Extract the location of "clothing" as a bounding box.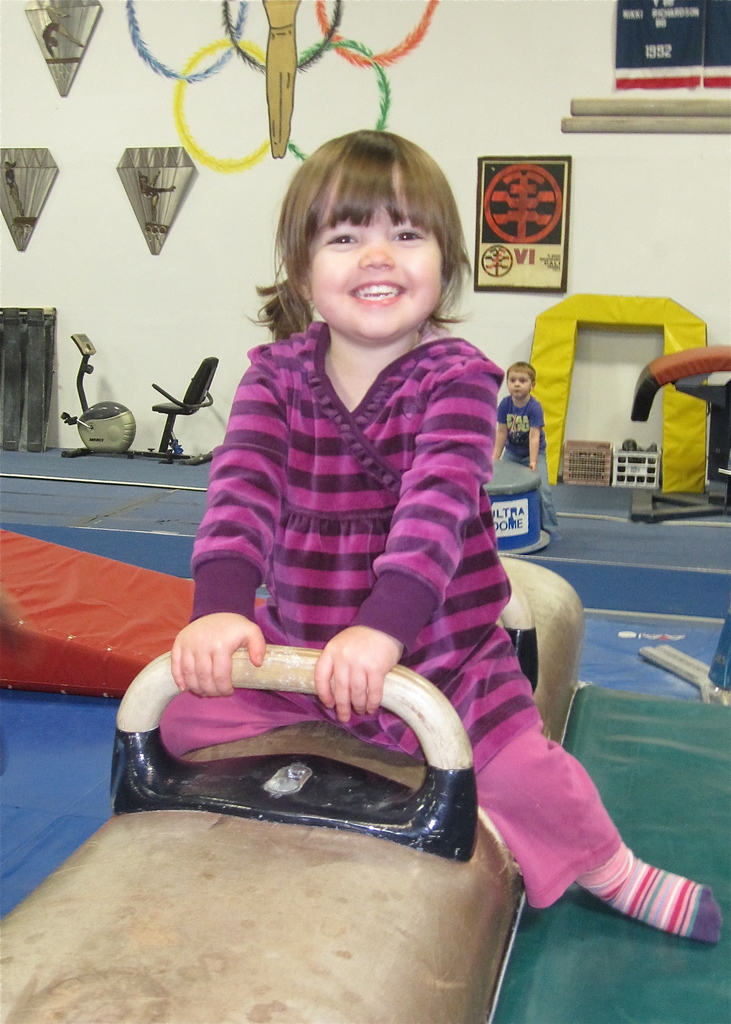
Rect(497, 394, 558, 529).
